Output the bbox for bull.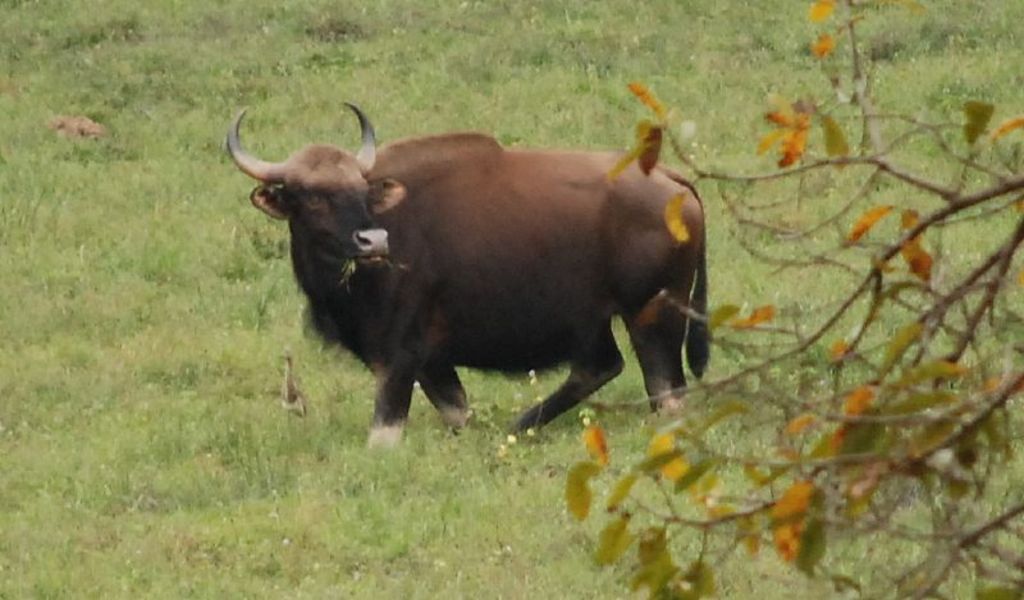
225:105:710:452.
